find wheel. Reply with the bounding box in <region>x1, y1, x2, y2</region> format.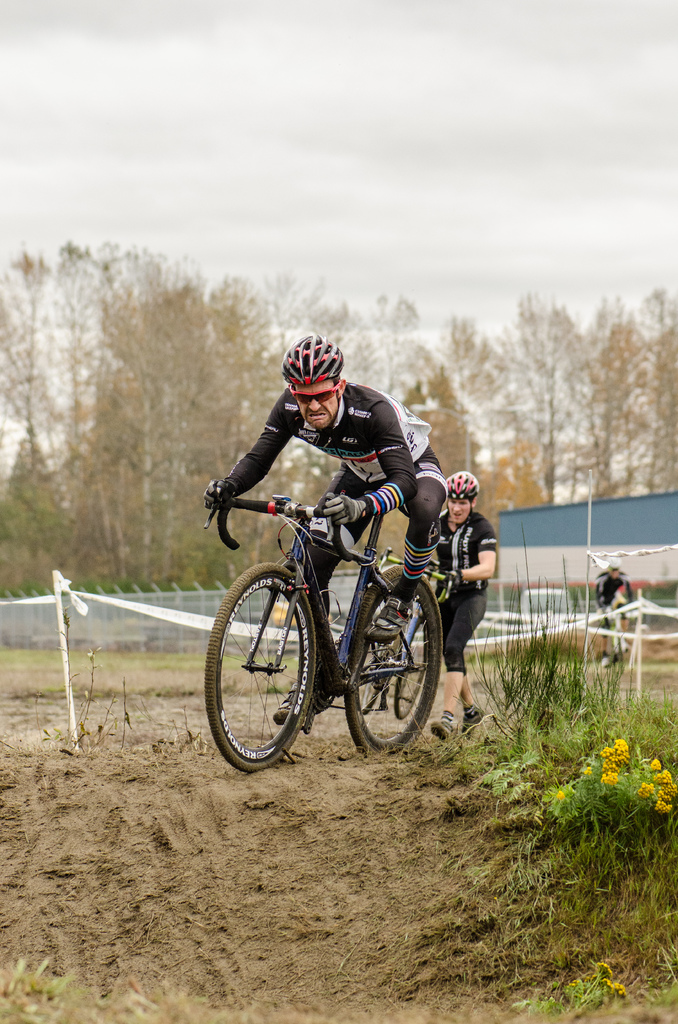
<region>341, 566, 440, 760</region>.
